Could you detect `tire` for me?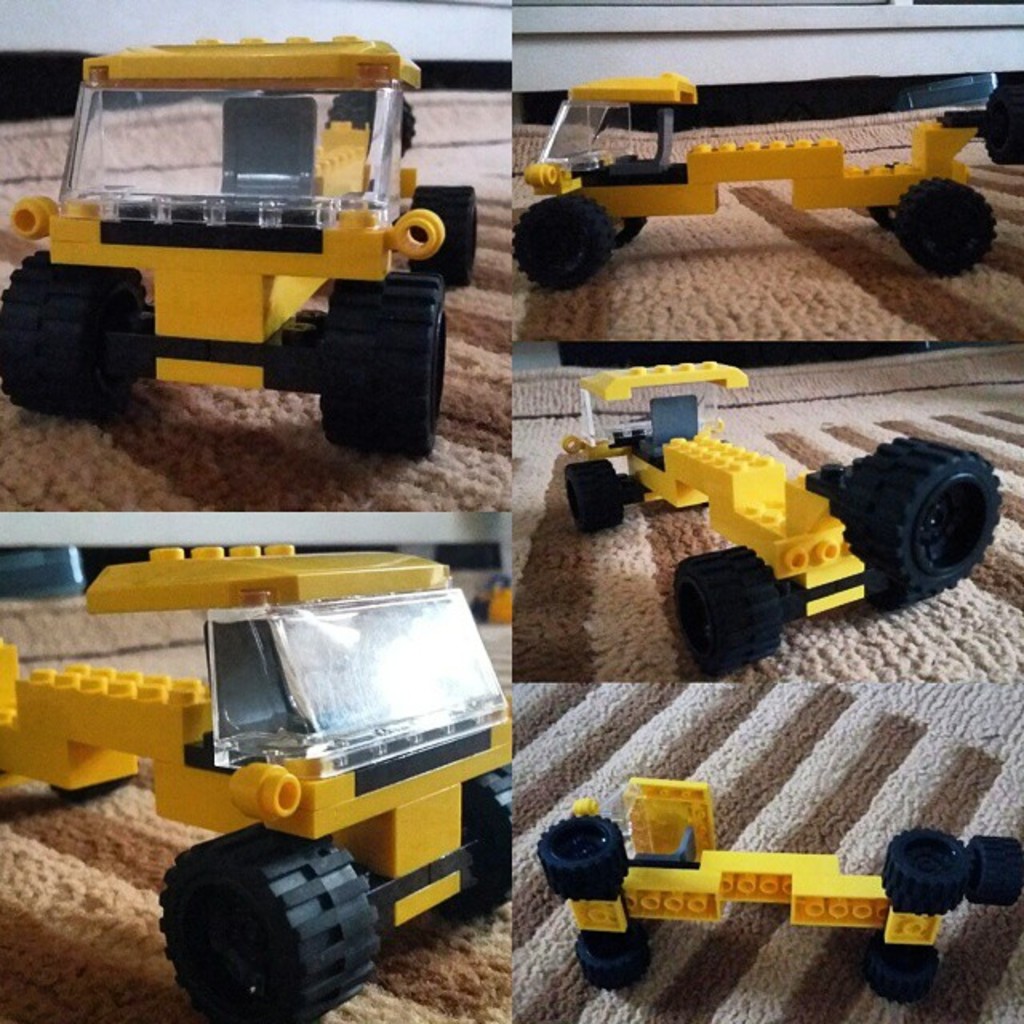
Detection result: 325,270,453,461.
